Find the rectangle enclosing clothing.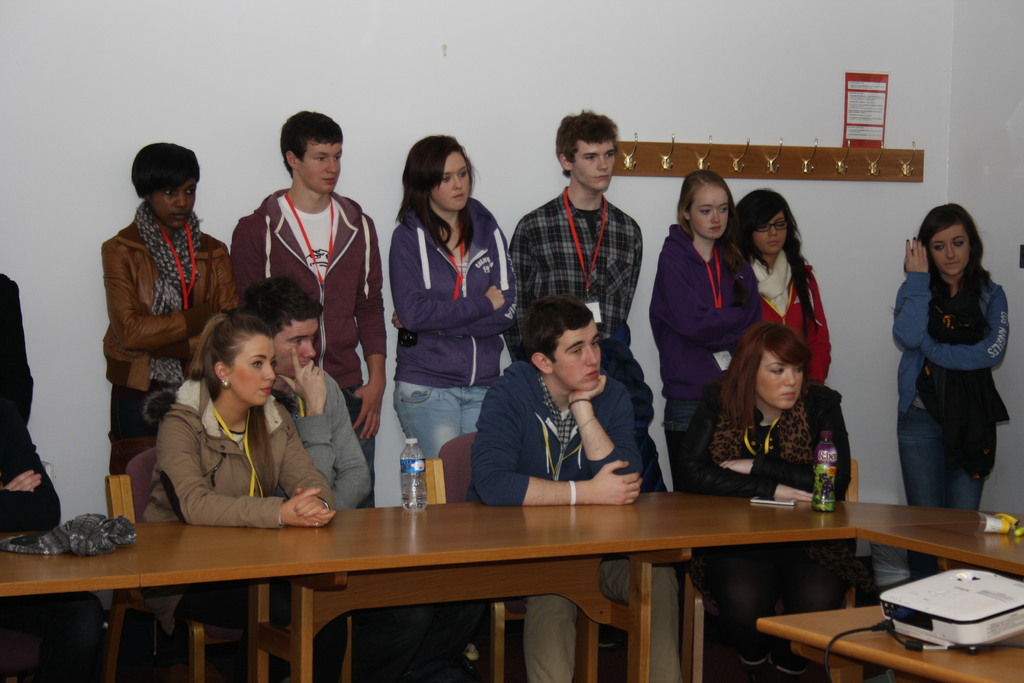
750:244:831:389.
